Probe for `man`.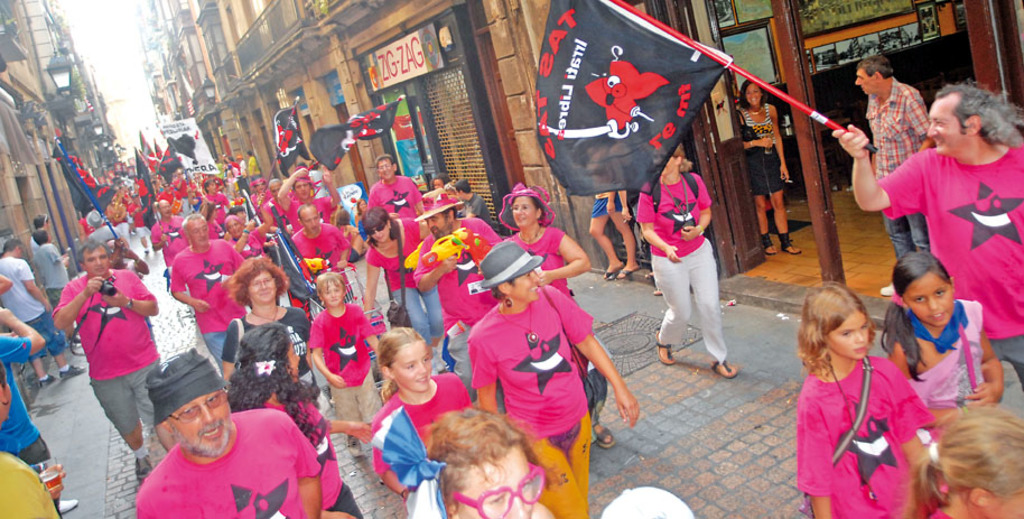
Probe result: (left=864, top=74, right=935, bottom=265).
